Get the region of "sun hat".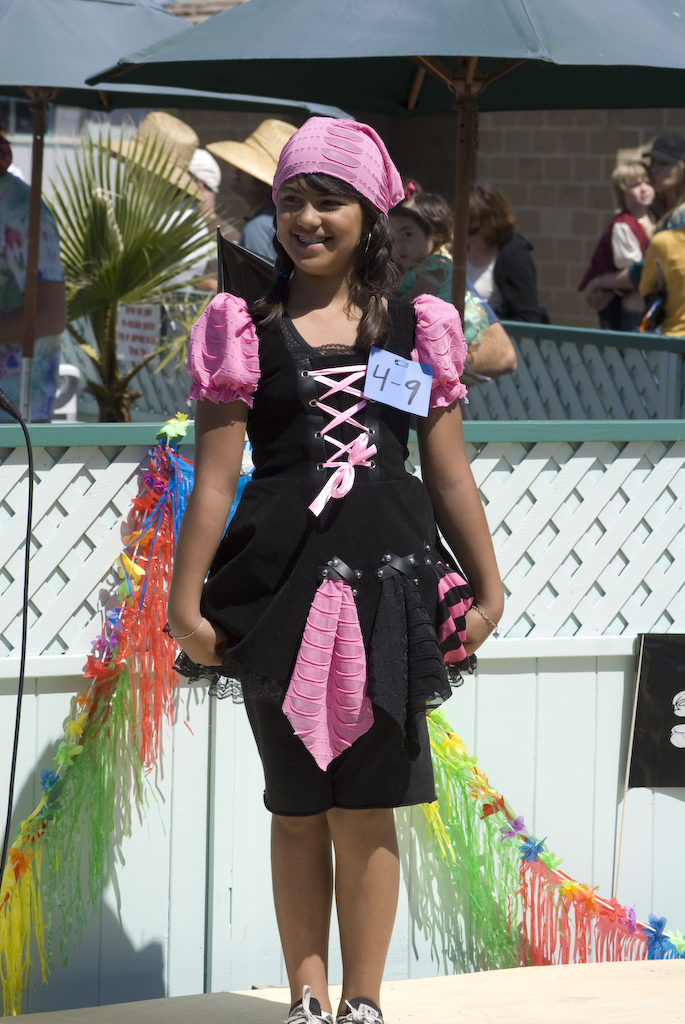
(647, 119, 684, 173).
